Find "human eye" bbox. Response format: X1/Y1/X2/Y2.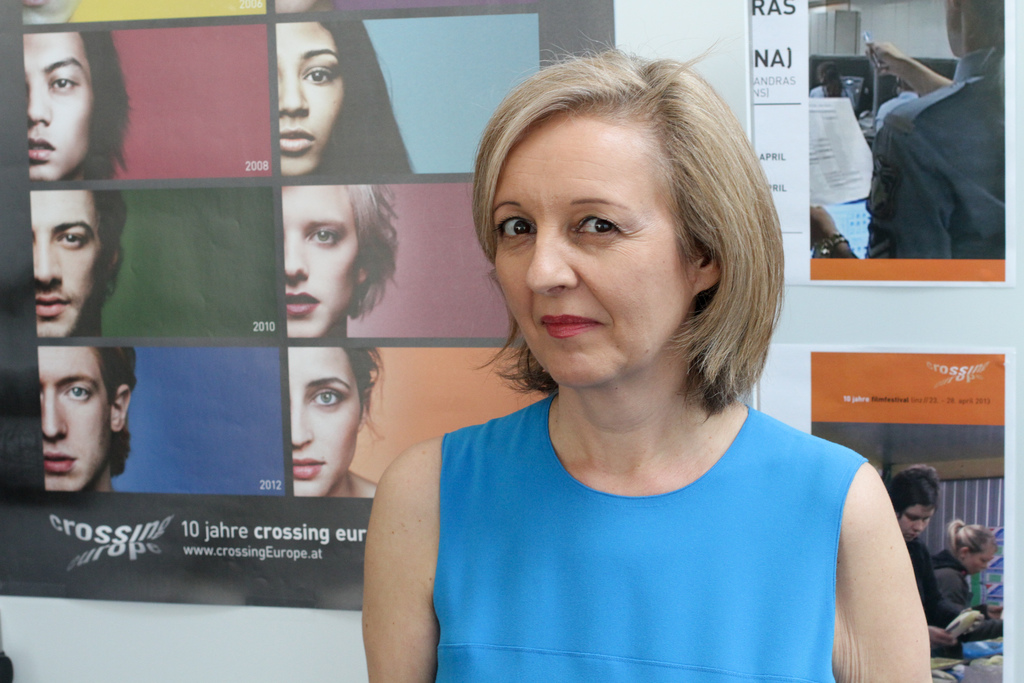
49/73/84/93.
